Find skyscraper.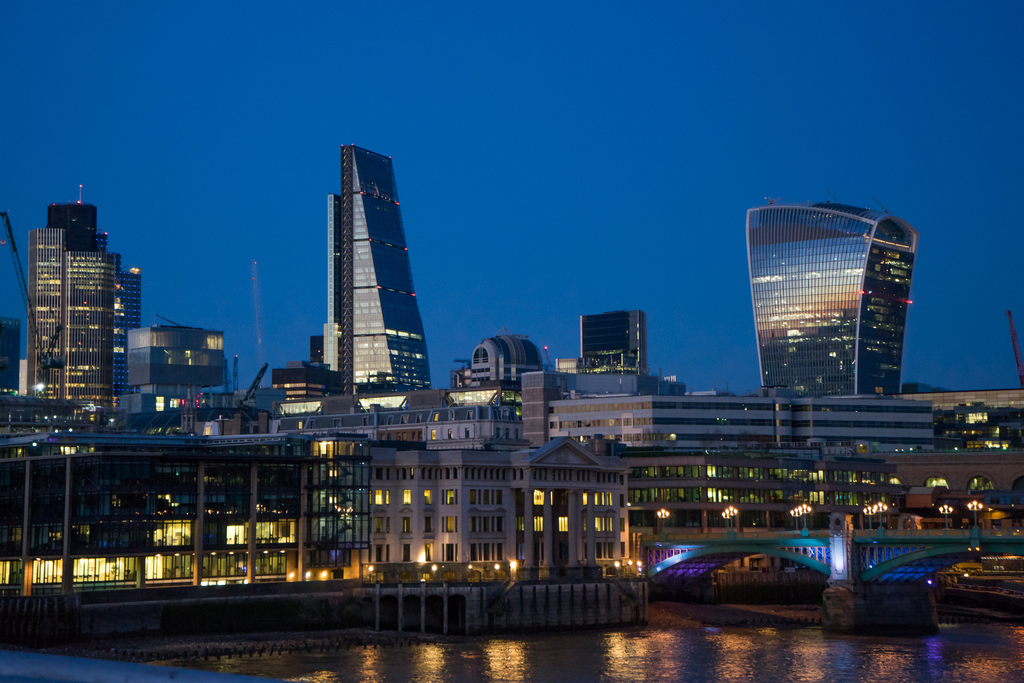
crop(37, 201, 122, 259).
